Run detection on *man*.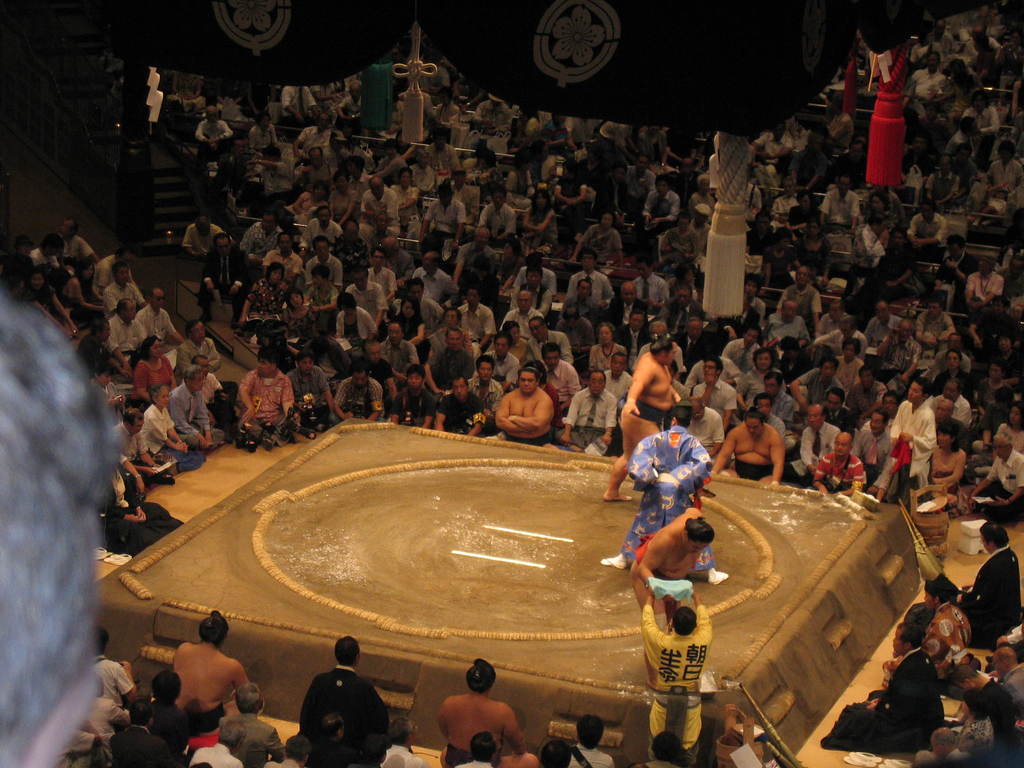
Result: <region>296, 114, 330, 161</region>.
